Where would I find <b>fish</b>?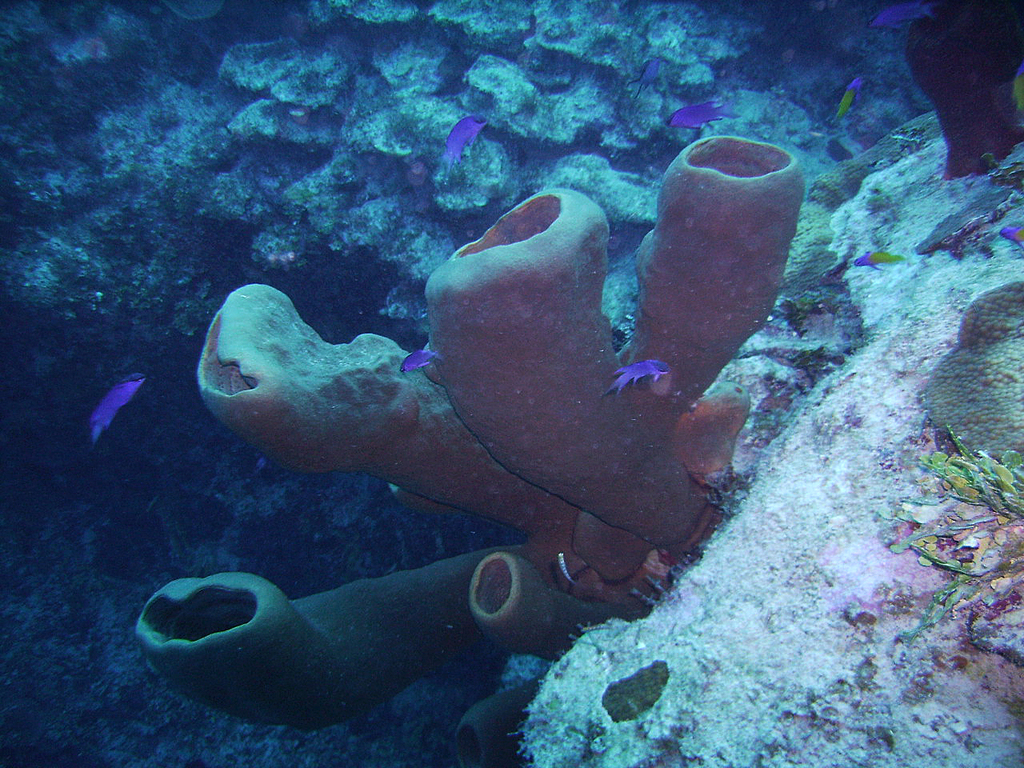
At locate(87, 374, 147, 443).
